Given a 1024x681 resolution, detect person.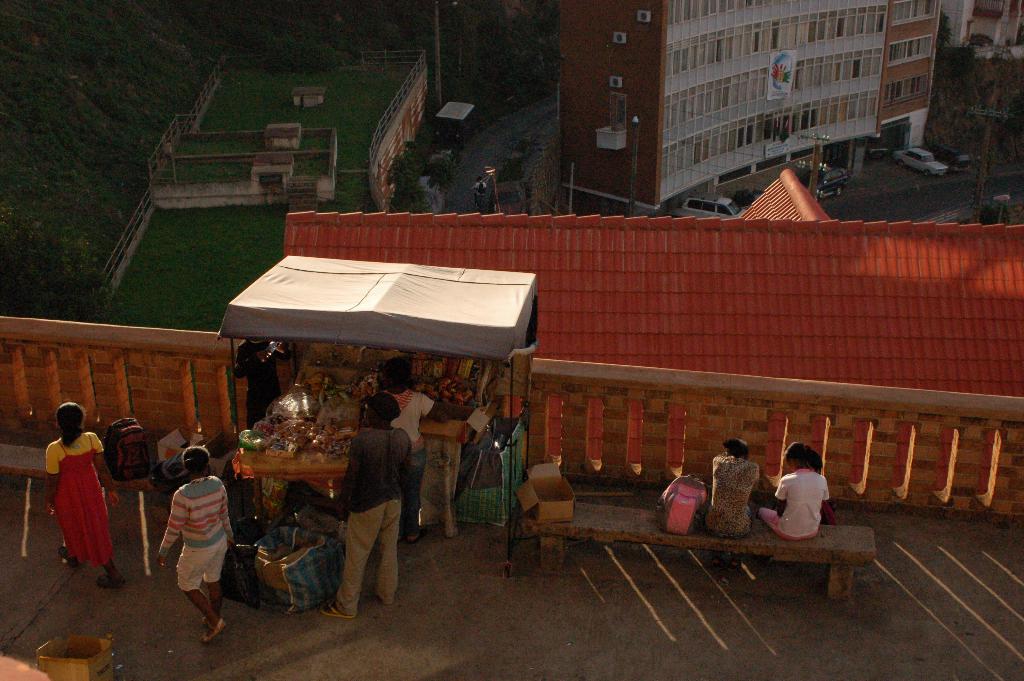
rect(474, 171, 489, 206).
